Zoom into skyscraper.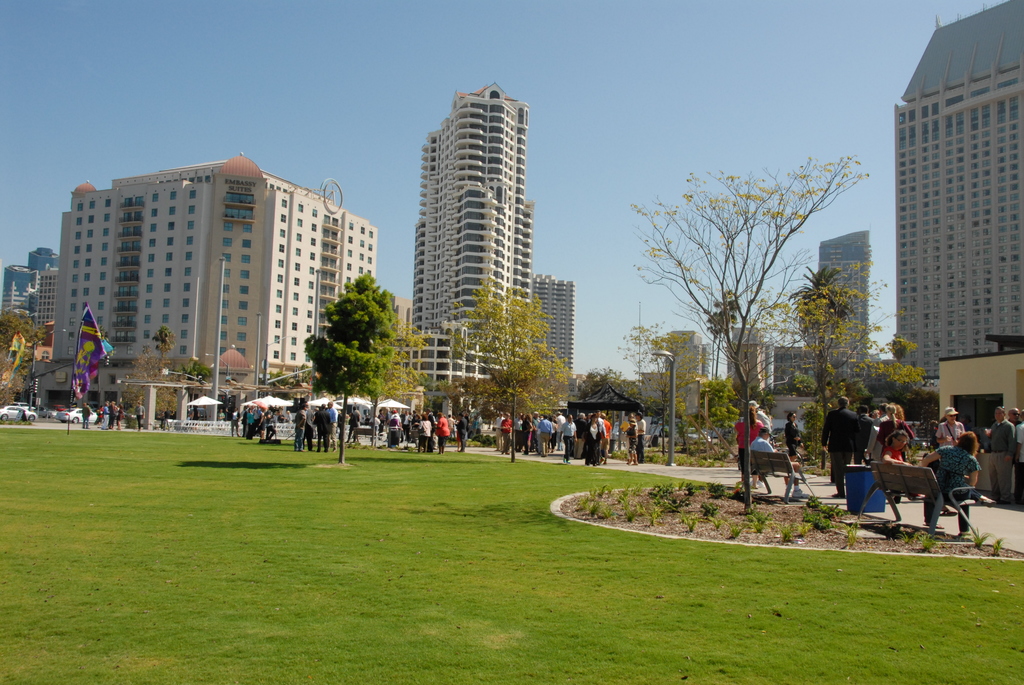
Zoom target: detection(797, 226, 876, 368).
